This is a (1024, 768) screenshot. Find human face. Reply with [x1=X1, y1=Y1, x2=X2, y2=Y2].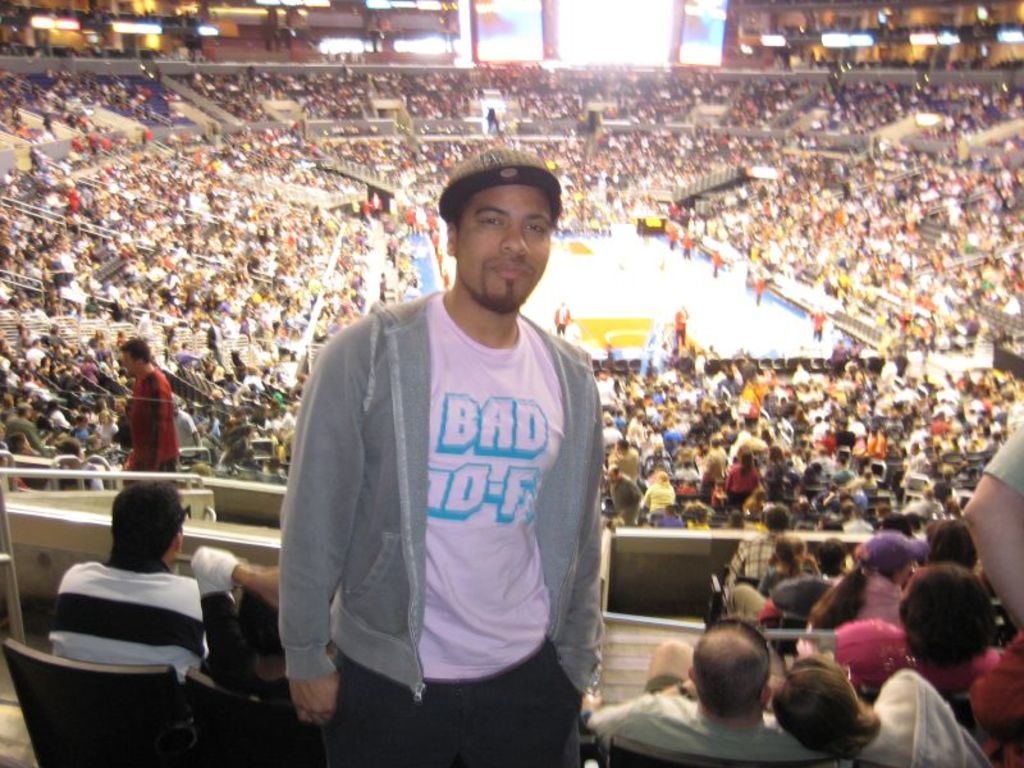
[x1=462, y1=178, x2=552, y2=311].
